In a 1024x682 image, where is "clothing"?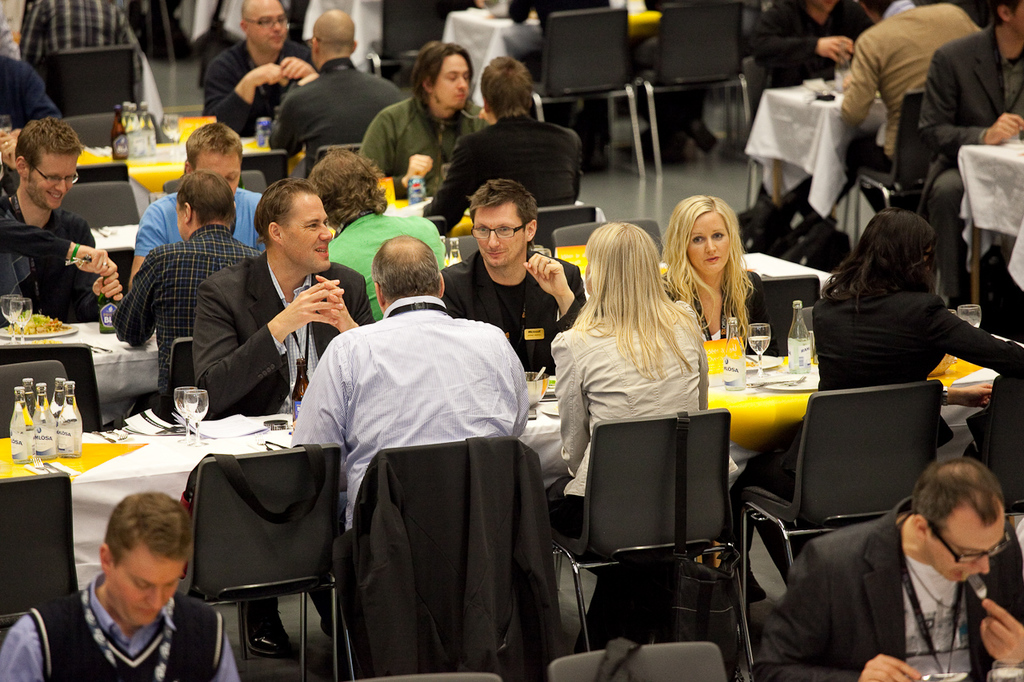
(x1=731, y1=289, x2=1023, y2=588).
